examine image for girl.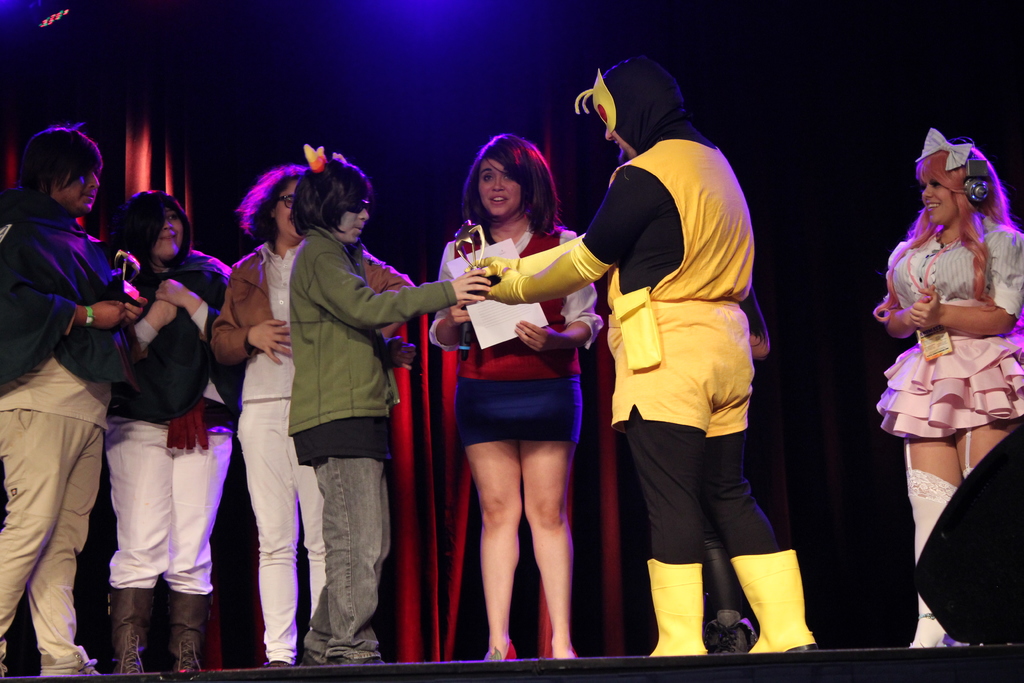
Examination result: Rect(210, 168, 414, 671).
